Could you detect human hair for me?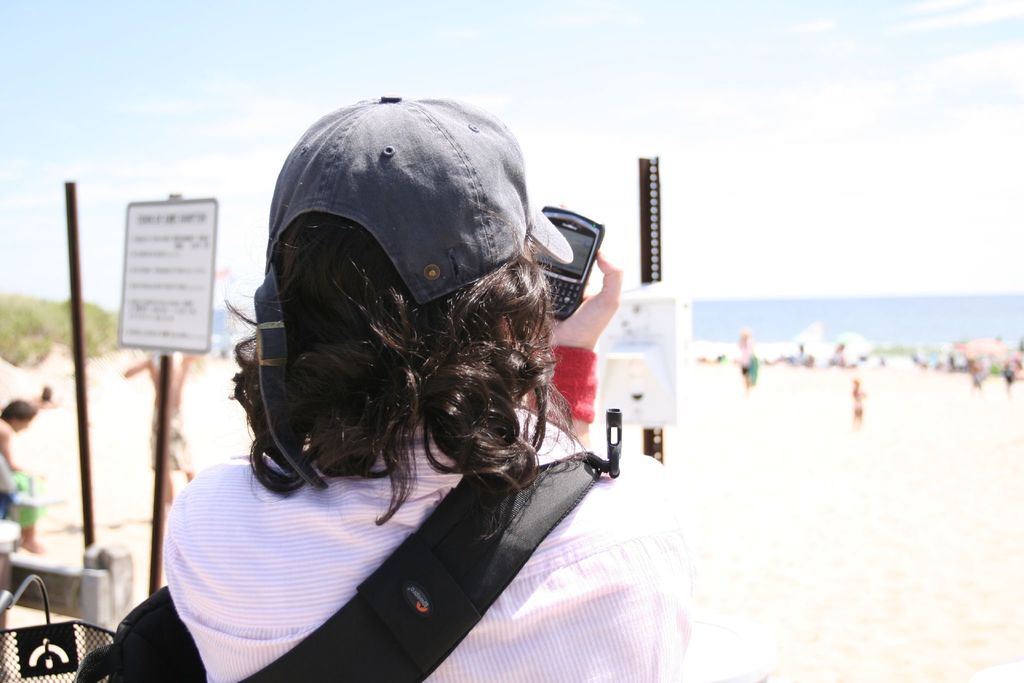
Detection result: bbox=[234, 106, 584, 523].
